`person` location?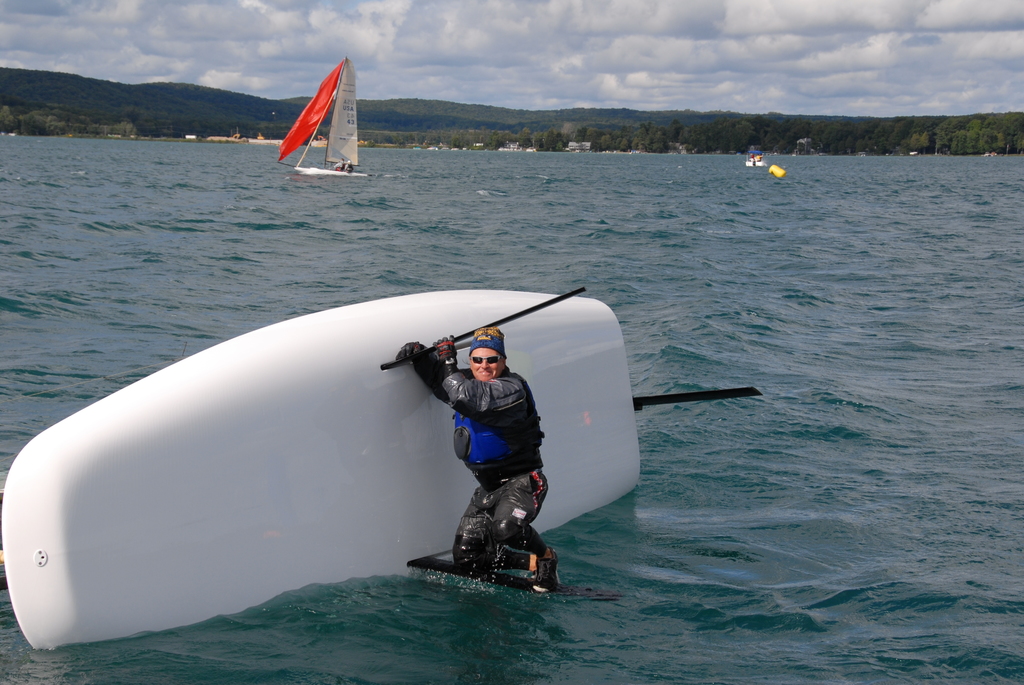
[392, 322, 561, 594]
